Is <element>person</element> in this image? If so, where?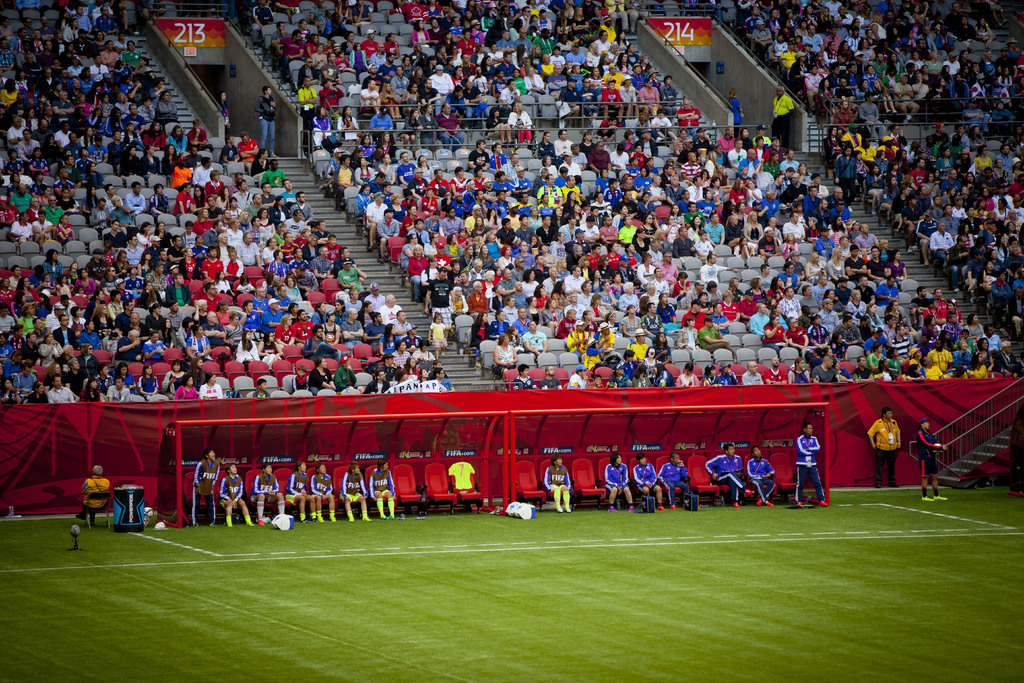
Yes, at box(311, 462, 335, 522).
